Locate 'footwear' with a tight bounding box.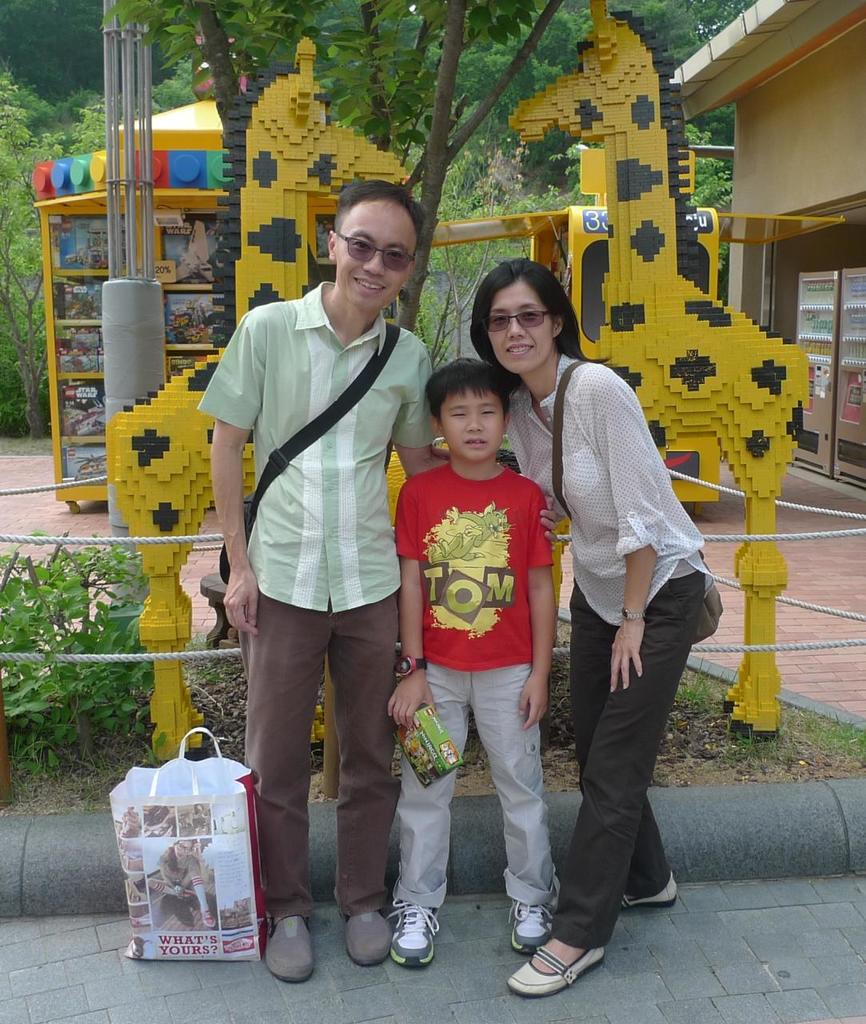
[504,931,611,999].
